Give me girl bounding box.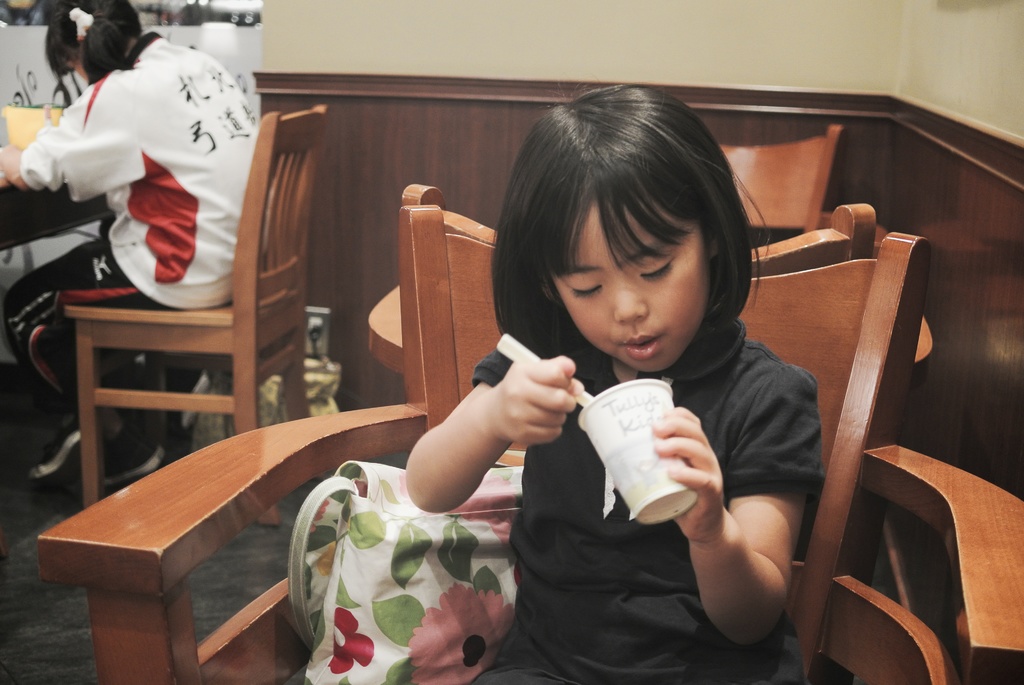
<box>0,0,276,496</box>.
